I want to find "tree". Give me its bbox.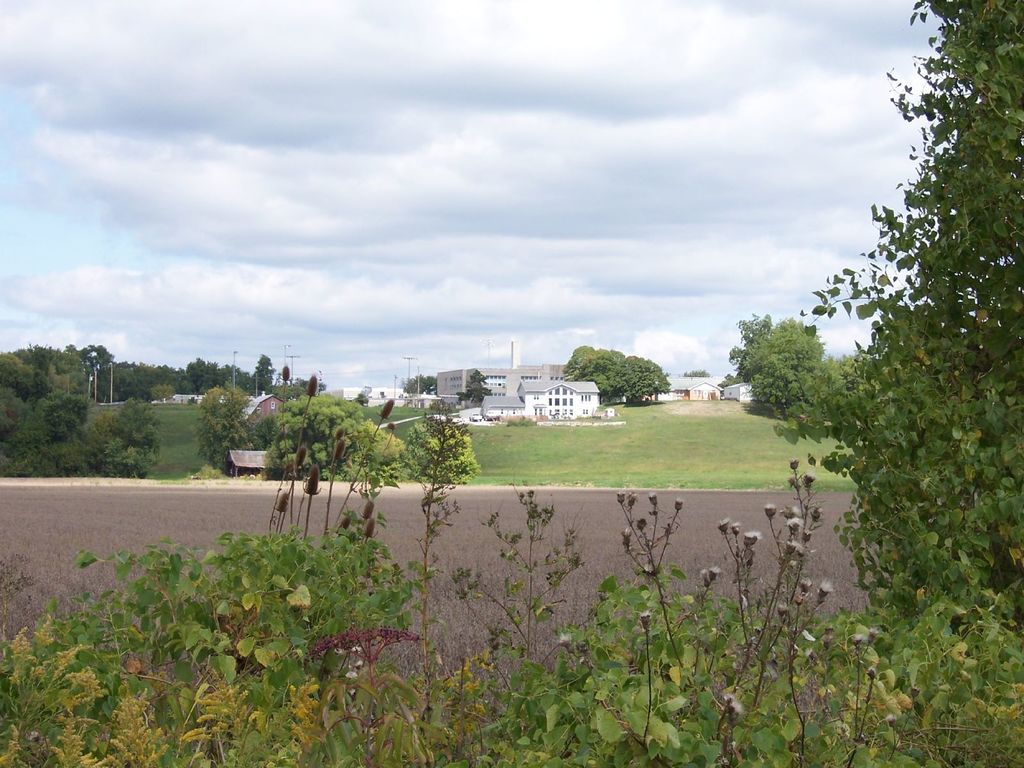
detection(197, 383, 271, 480).
